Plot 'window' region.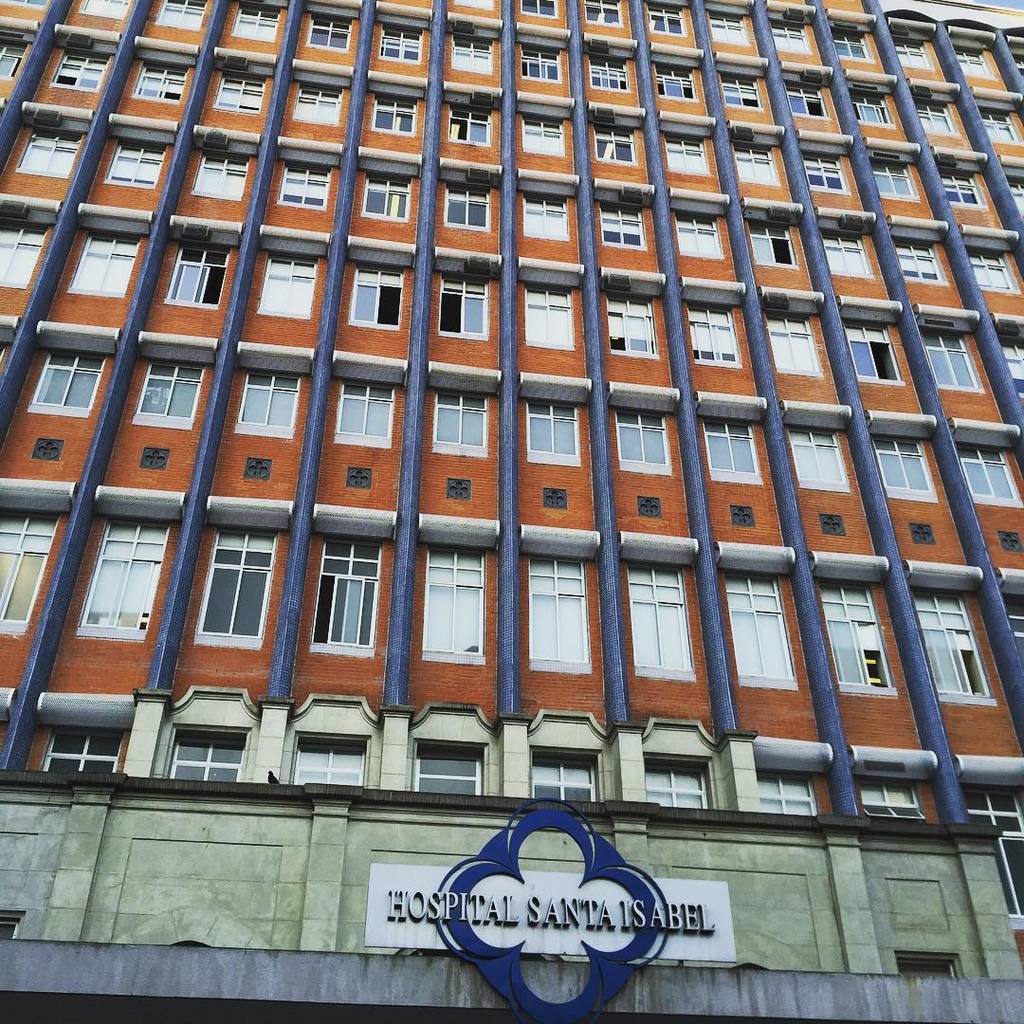
Plotted at bbox=(521, 122, 566, 159).
